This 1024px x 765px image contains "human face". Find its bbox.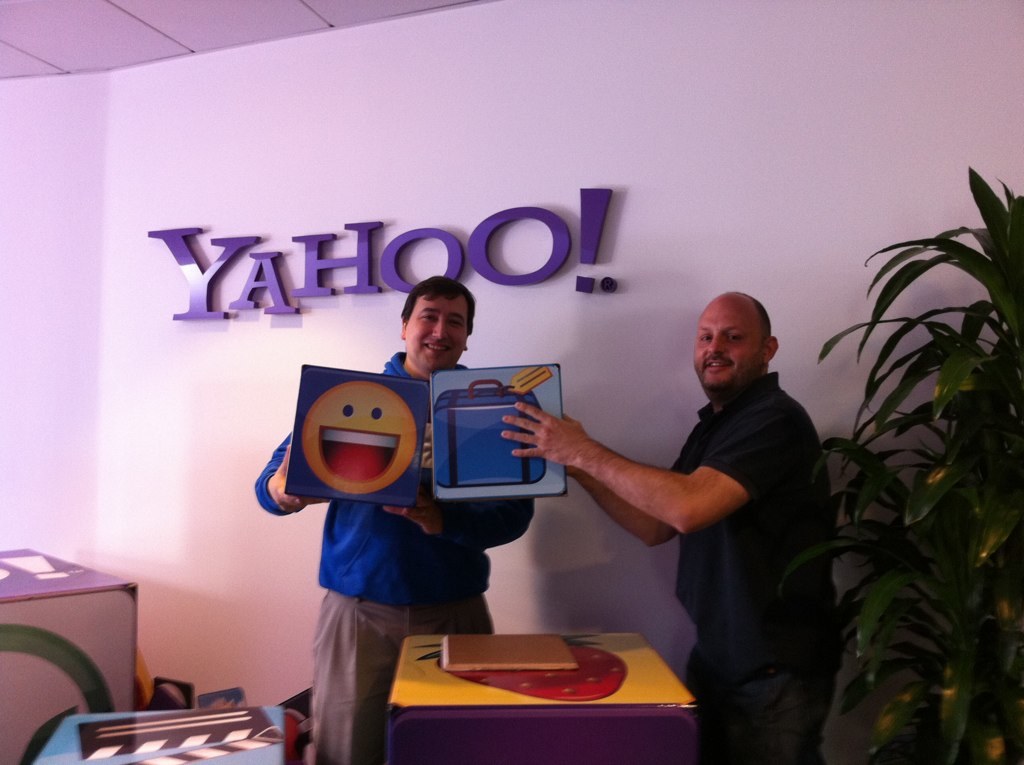
[695,303,769,403].
